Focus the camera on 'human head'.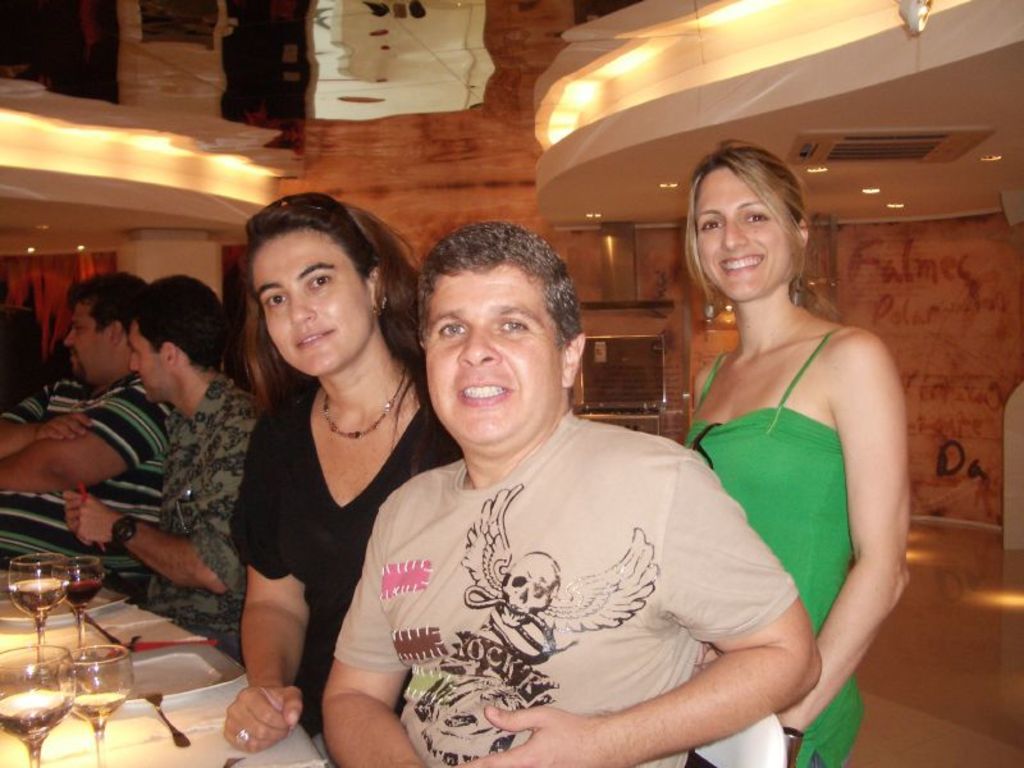
Focus region: BBox(684, 142, 810, 305).
